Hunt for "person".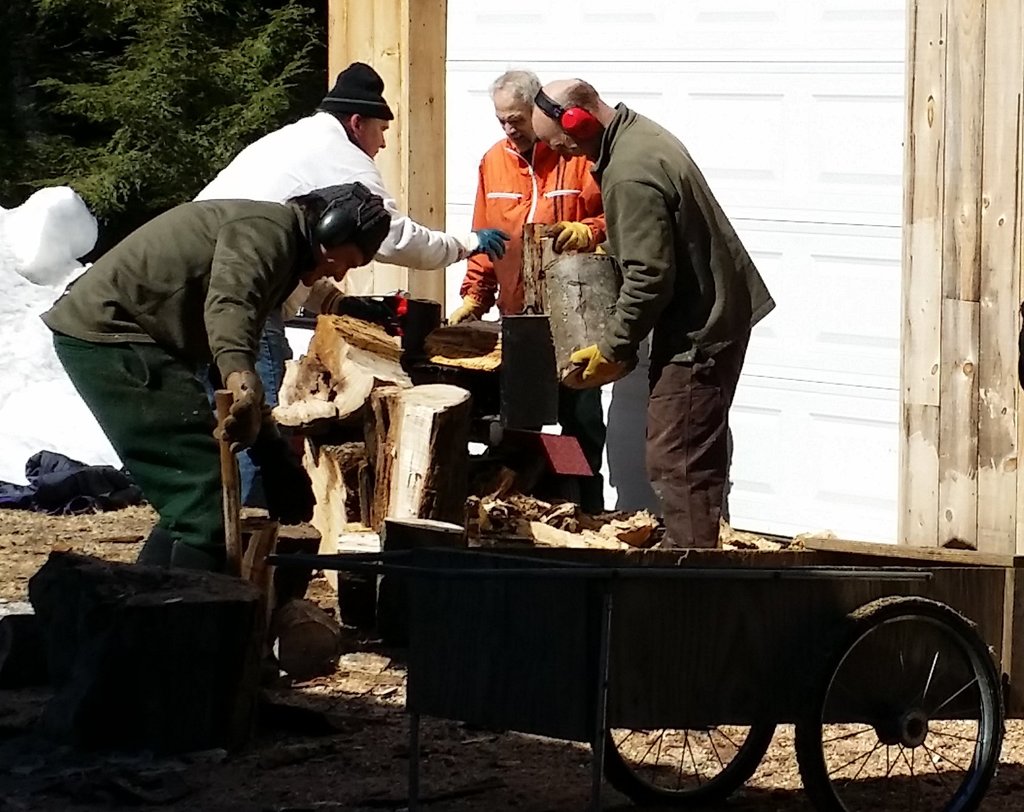
Hunted down at {"left": 445, "top": 70, "right": 612, "bottom": 505}.
